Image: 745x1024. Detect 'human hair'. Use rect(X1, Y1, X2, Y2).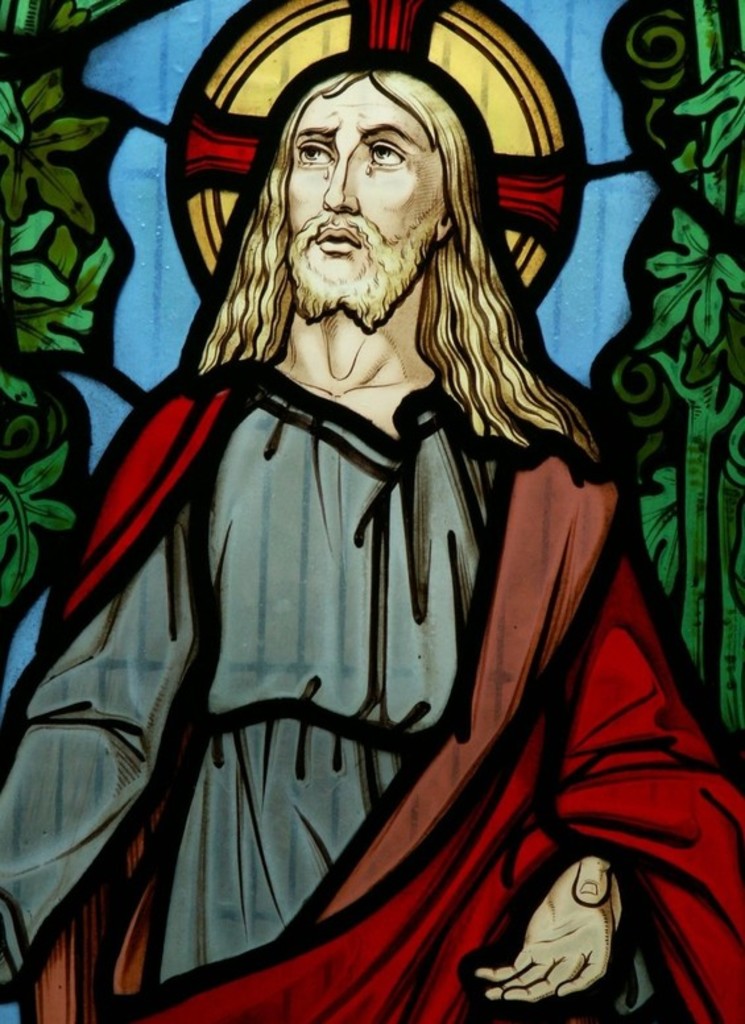
rect(190, 59, 608, 469).
